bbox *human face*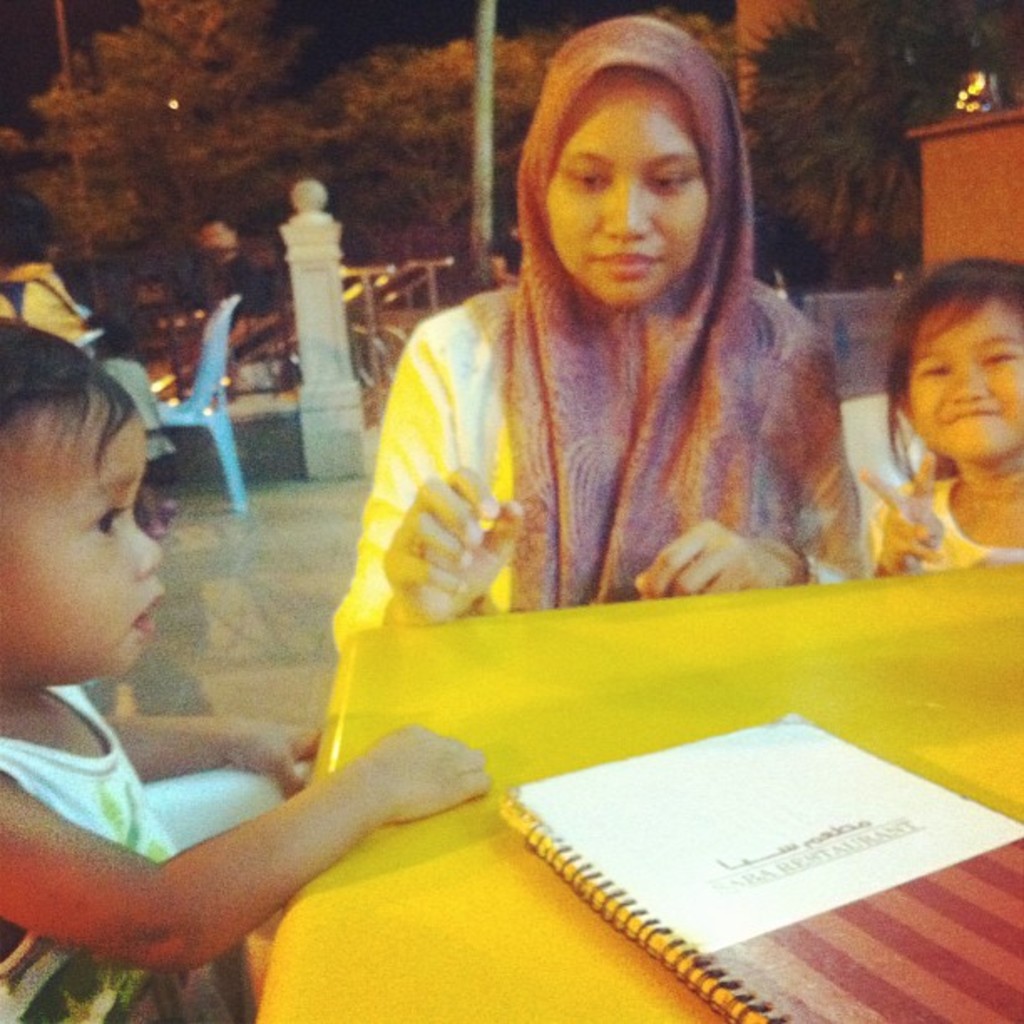
box=[549, 94, 706, 306]
